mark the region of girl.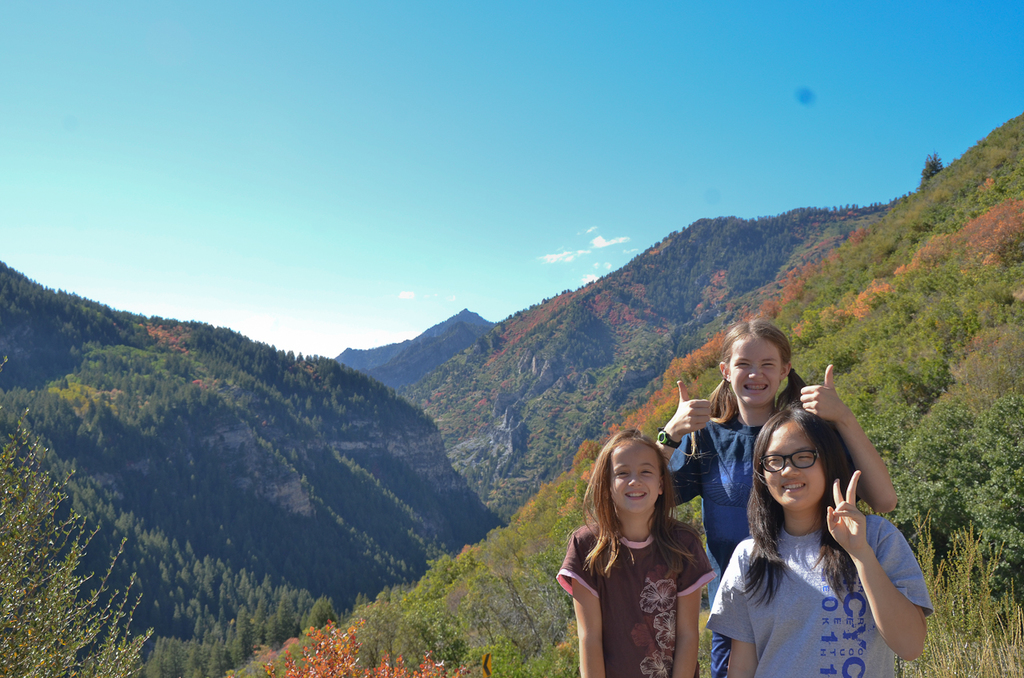
Region: <box>701,409,932,674</box>.
